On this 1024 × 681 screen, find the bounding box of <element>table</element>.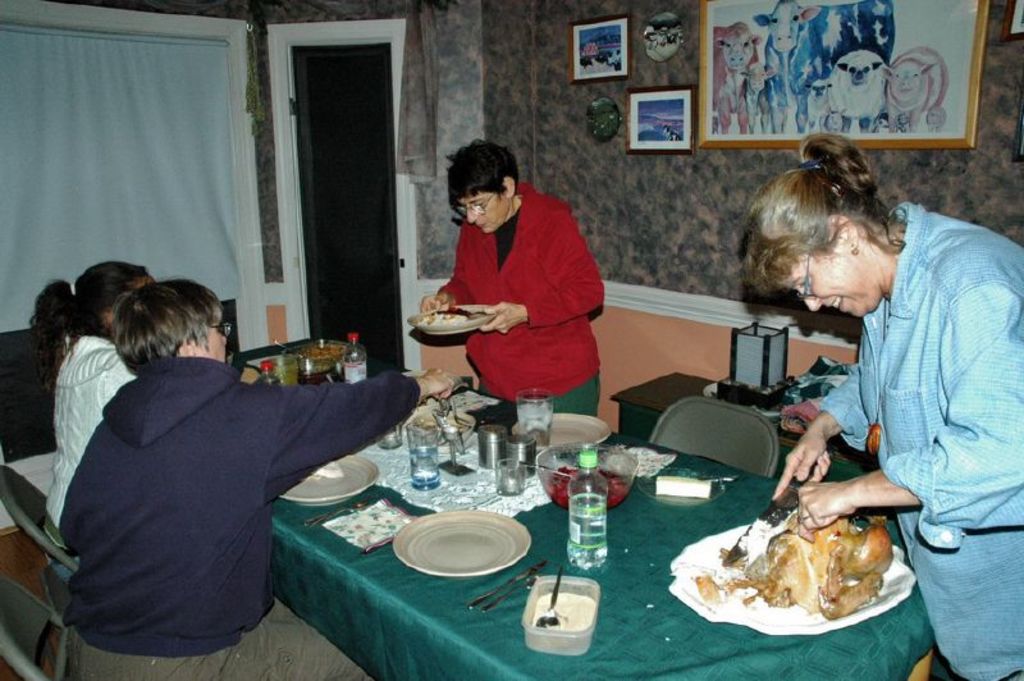
Bounding box: <region>95, 361, 908, 680</region>.
